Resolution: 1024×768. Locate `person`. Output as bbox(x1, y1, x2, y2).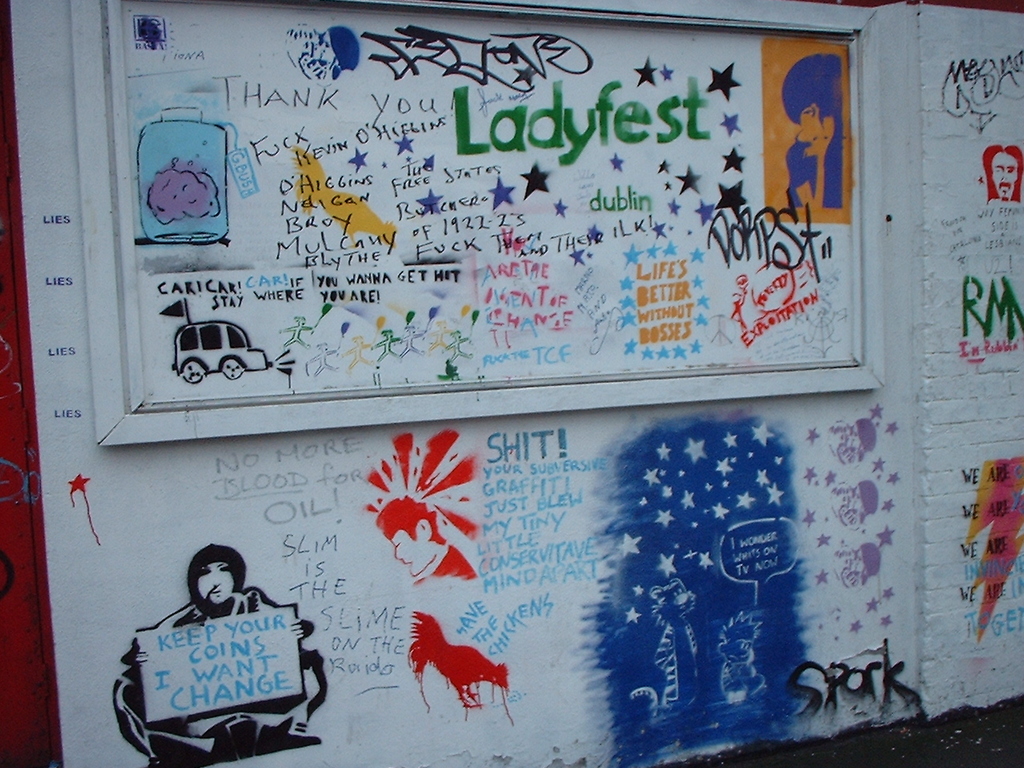
bbox(137, 545, 305, 749).
